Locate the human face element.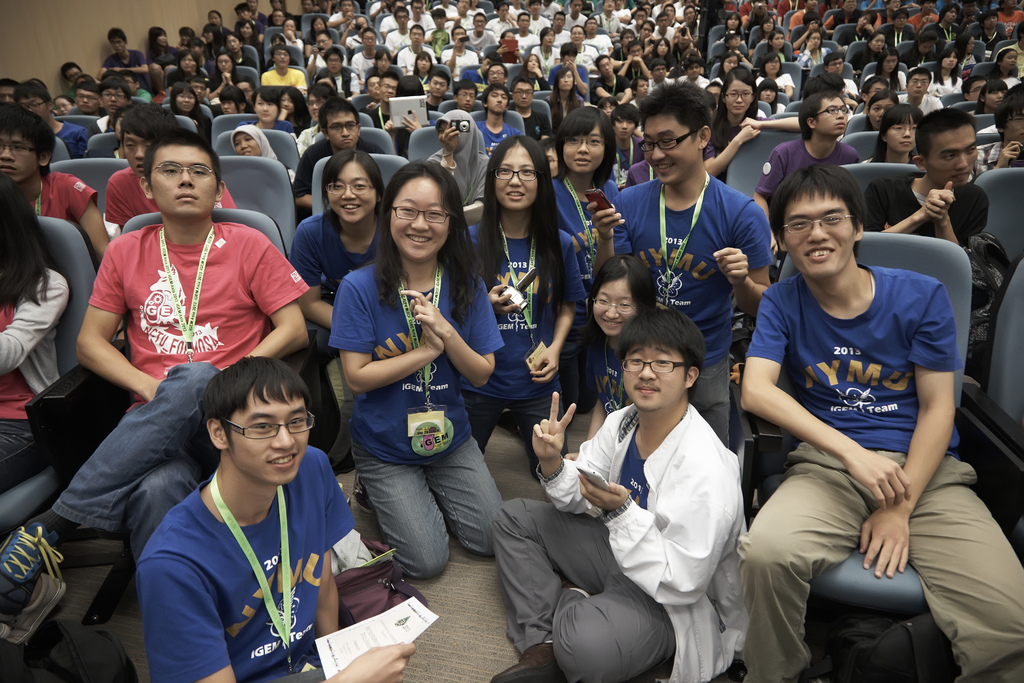
Element bbox: select_region(1004, 50, 1021, 71).
